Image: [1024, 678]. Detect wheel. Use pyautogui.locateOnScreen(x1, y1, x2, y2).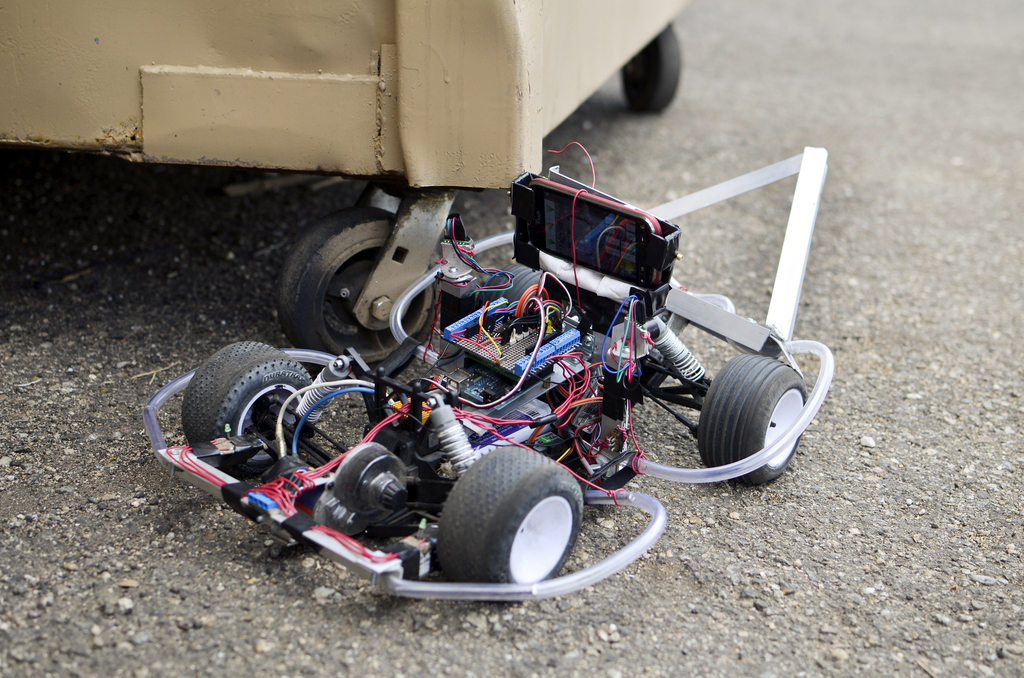
pyautogui.locateOnScreen(434, 444, 588, 586).
